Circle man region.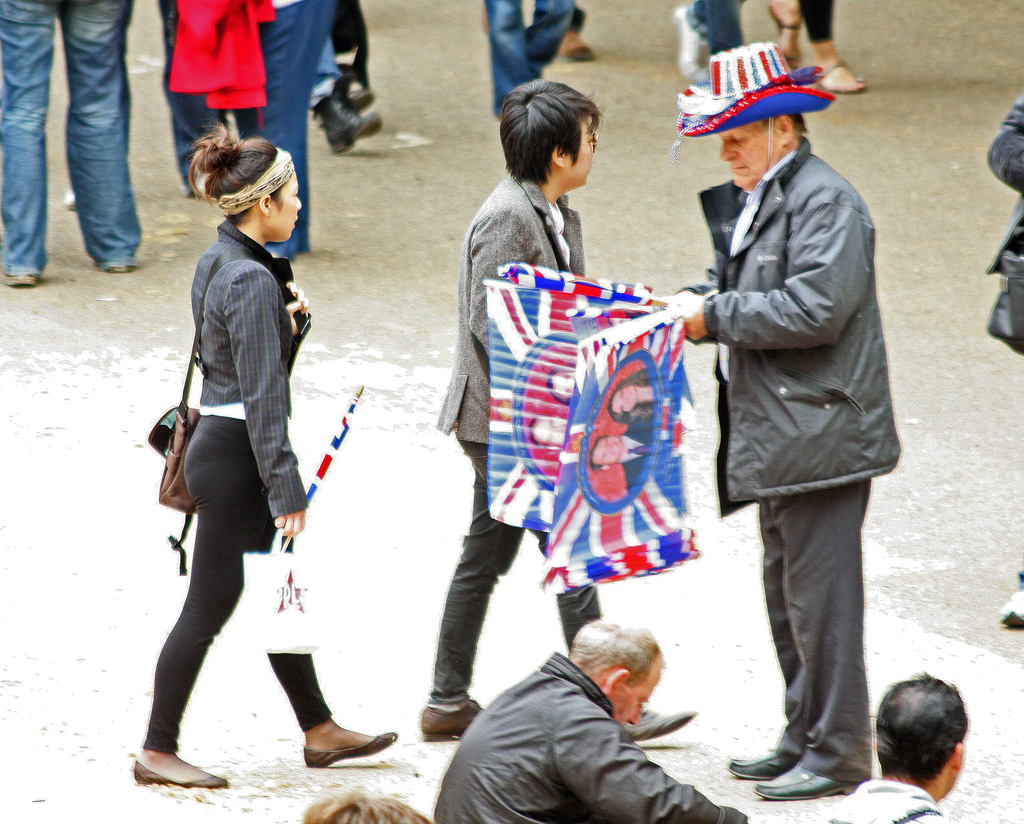
Region: BBox(483, 0, 577, 121).
